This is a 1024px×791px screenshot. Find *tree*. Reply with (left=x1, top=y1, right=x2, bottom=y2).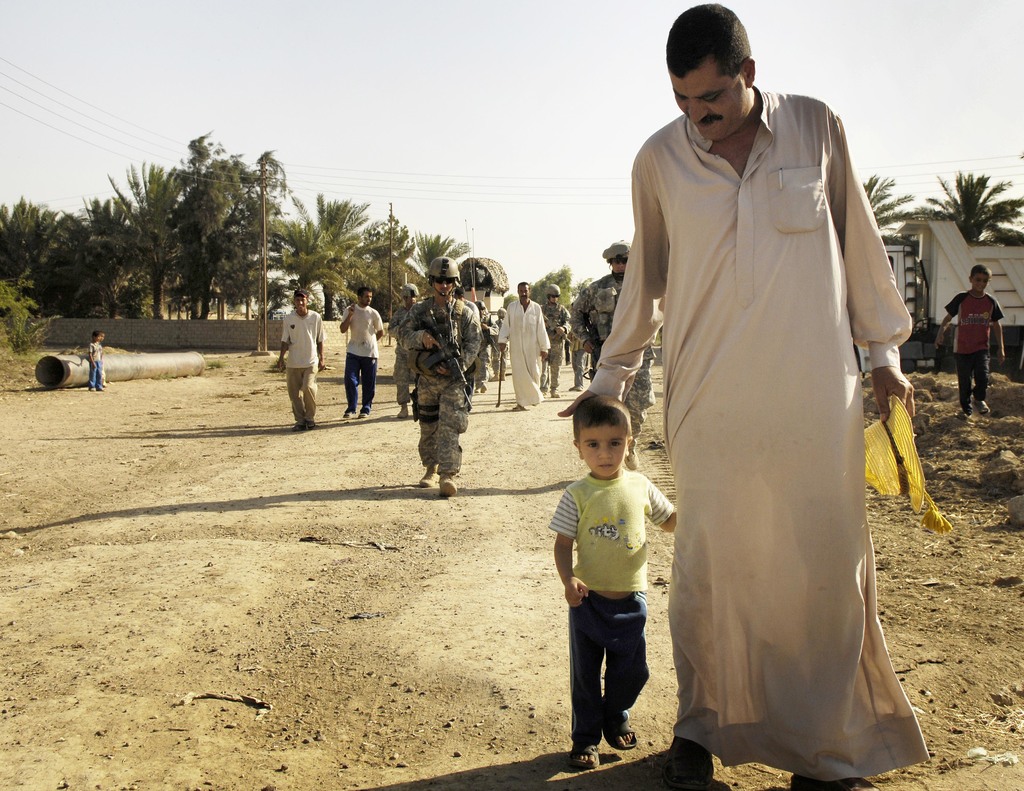
(left=920, top=168, right=1023, bottom=247).
